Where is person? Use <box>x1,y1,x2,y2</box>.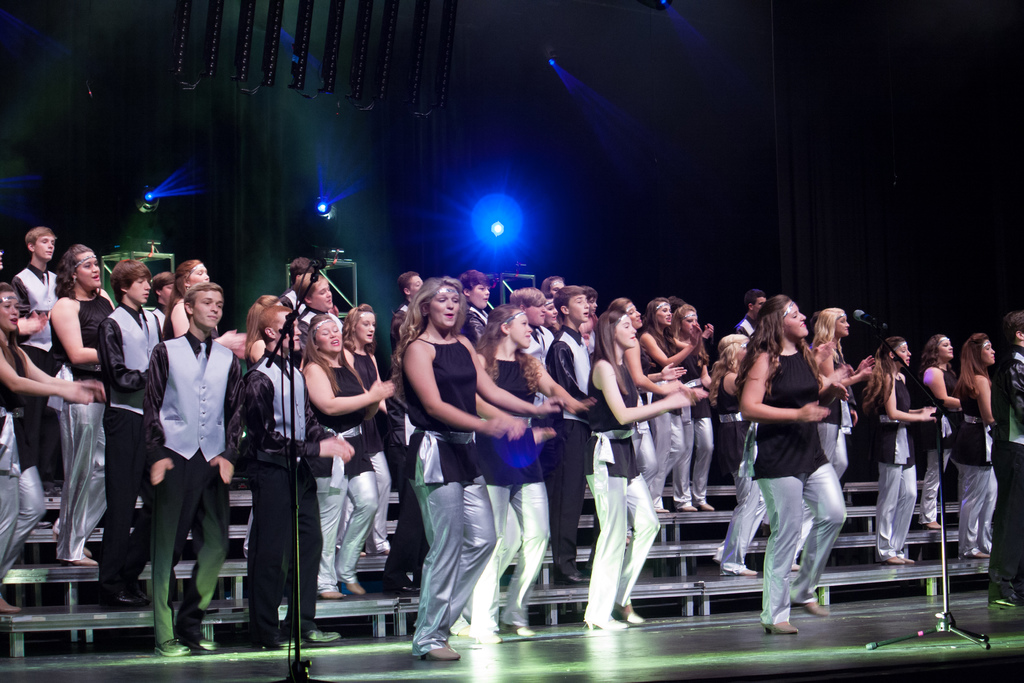
<box>617,300,662,499</box>.
